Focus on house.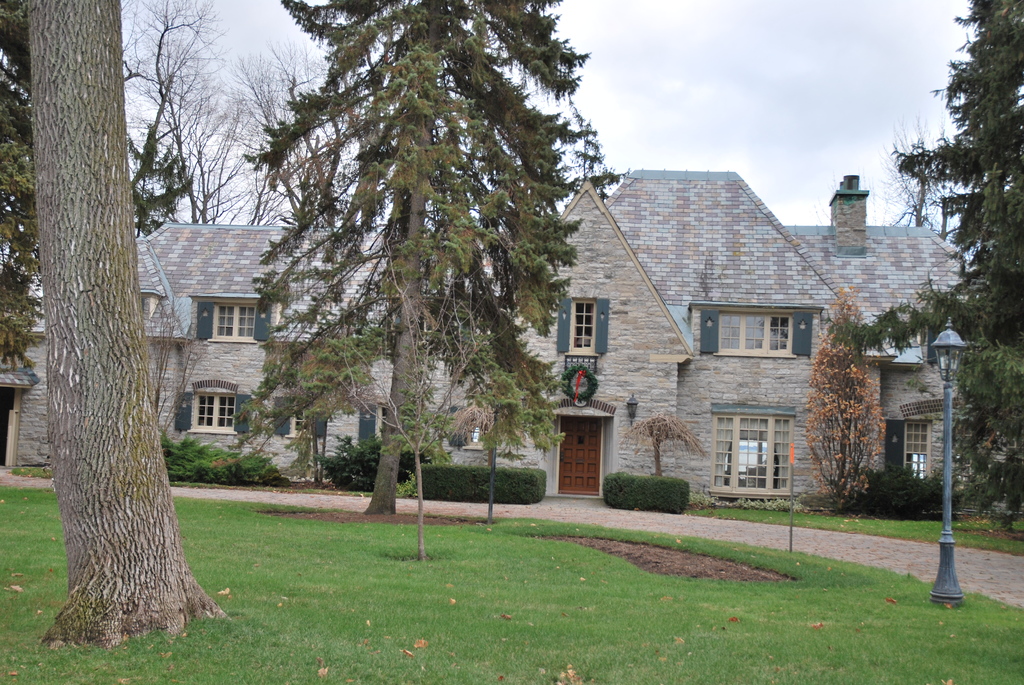
Focused at 777 168 1023 501.
